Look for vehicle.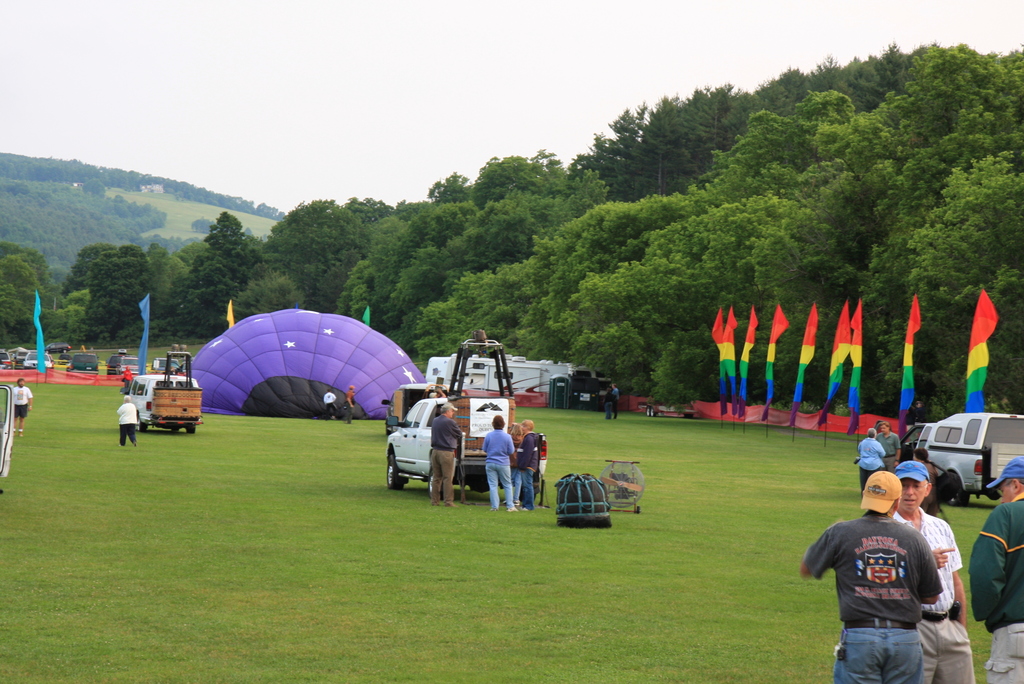
Found: x1=150 y1=354 x2=187 y2=379.
